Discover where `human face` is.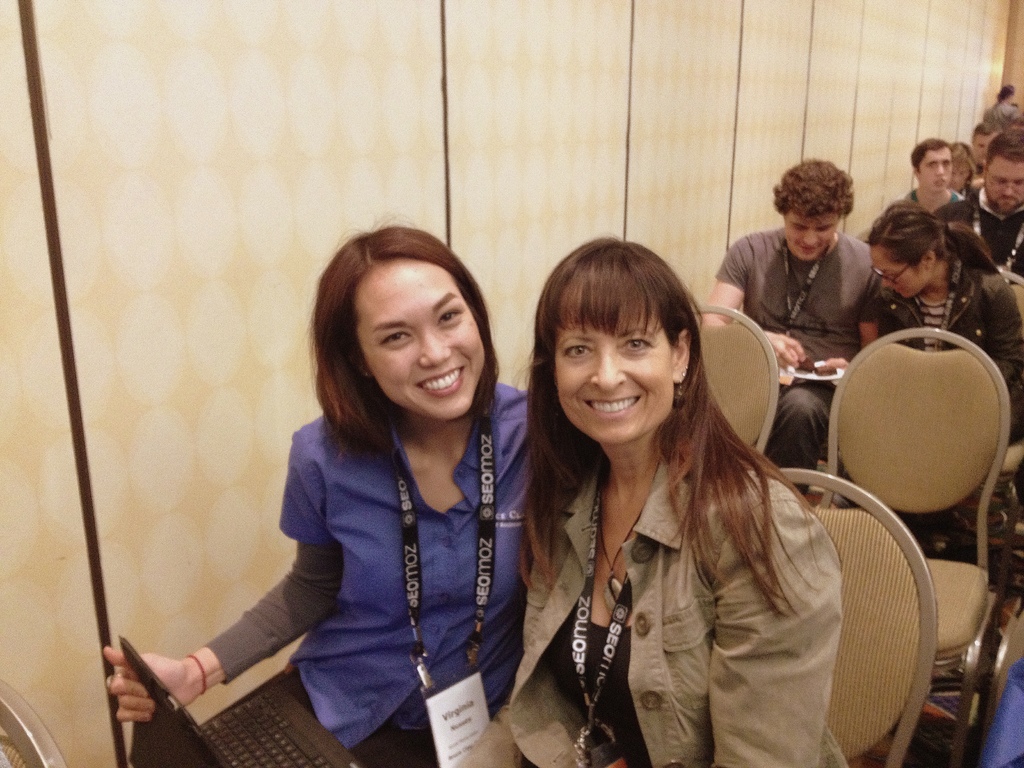
Discovered at {"x1": 556, "y1": 312, "x2": 673, "y2": 445}.
